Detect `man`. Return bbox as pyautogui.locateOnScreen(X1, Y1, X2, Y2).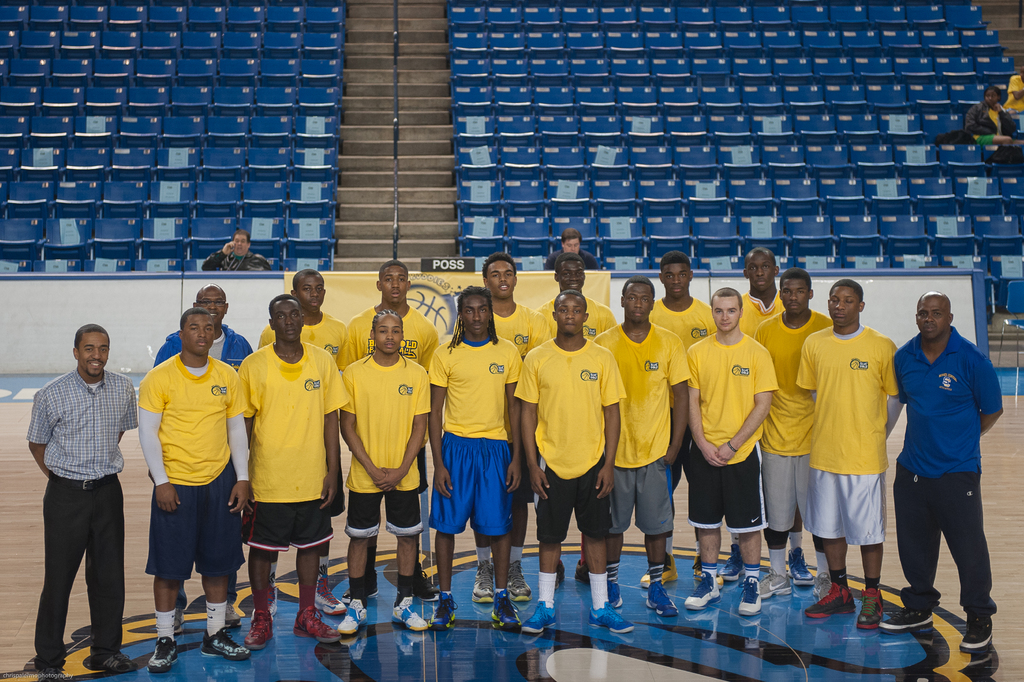
pyautogui.locateOnScreen(545, 228, 598, 272).
